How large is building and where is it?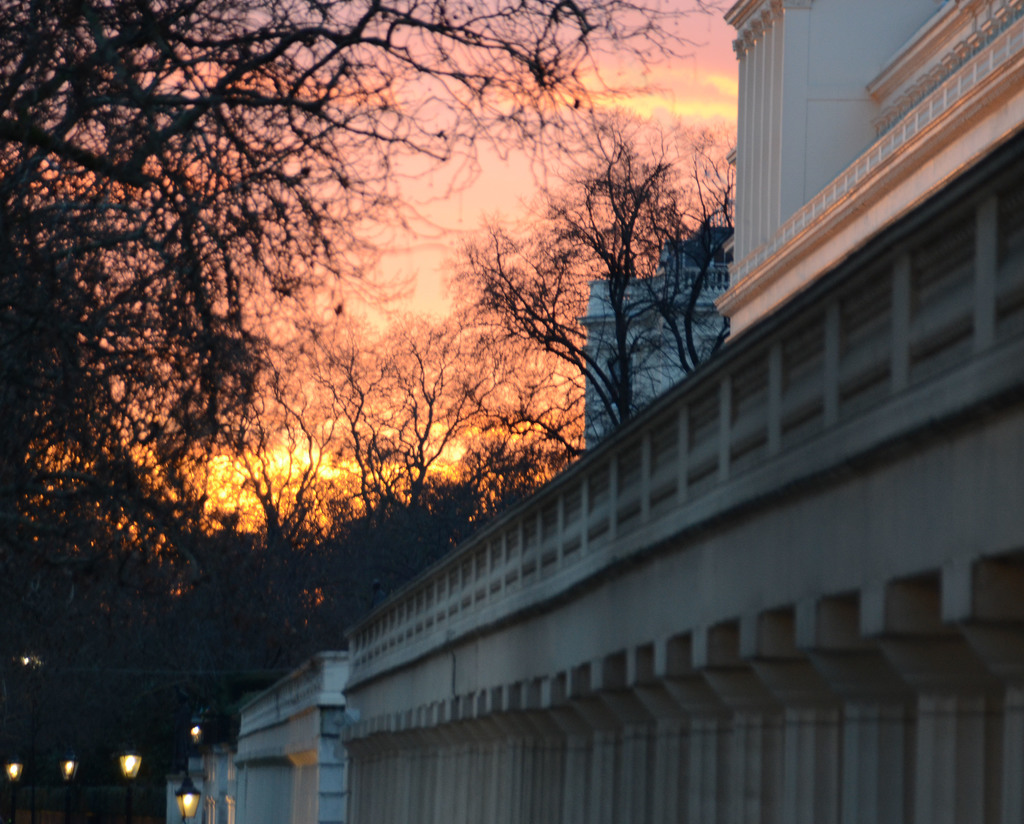
Bounding box: [left=335, top=0, right=1023, bottom=823].
